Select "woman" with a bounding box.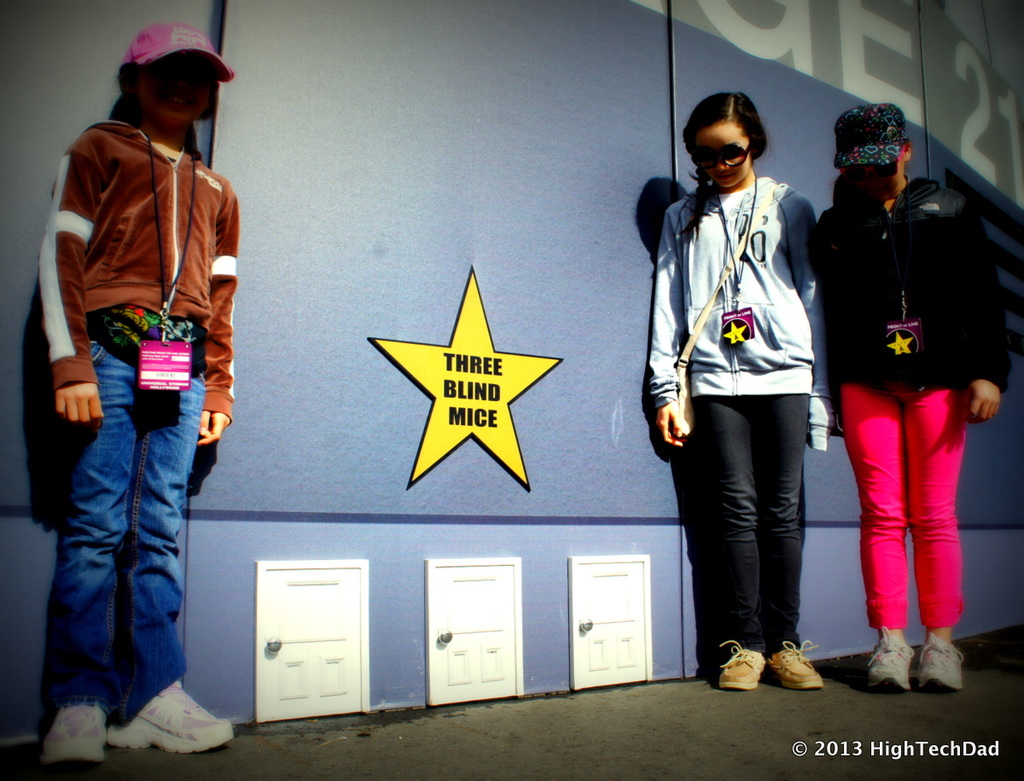
bbox=(818, 130, 998, 678).
